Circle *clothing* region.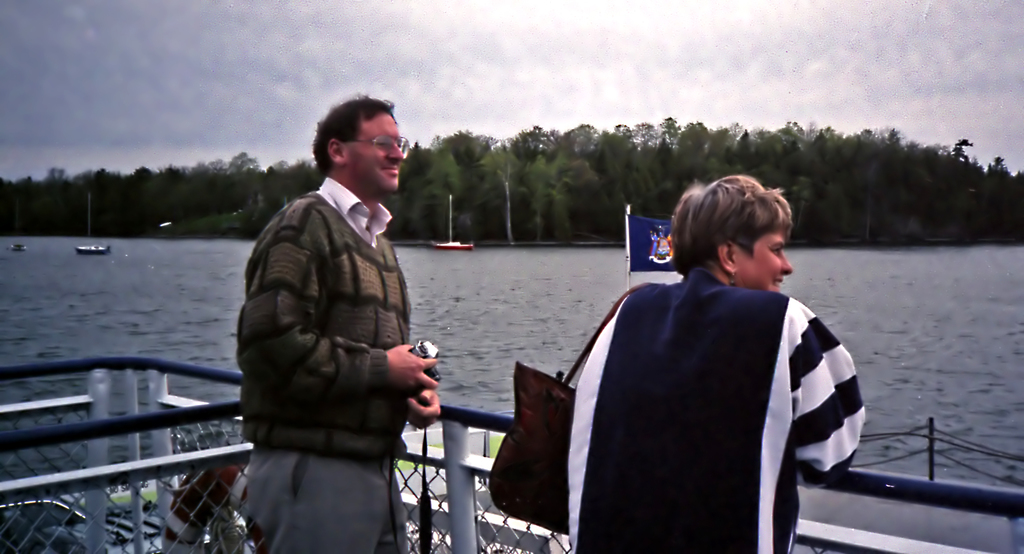
Region: [241, 174, 413, 553].
